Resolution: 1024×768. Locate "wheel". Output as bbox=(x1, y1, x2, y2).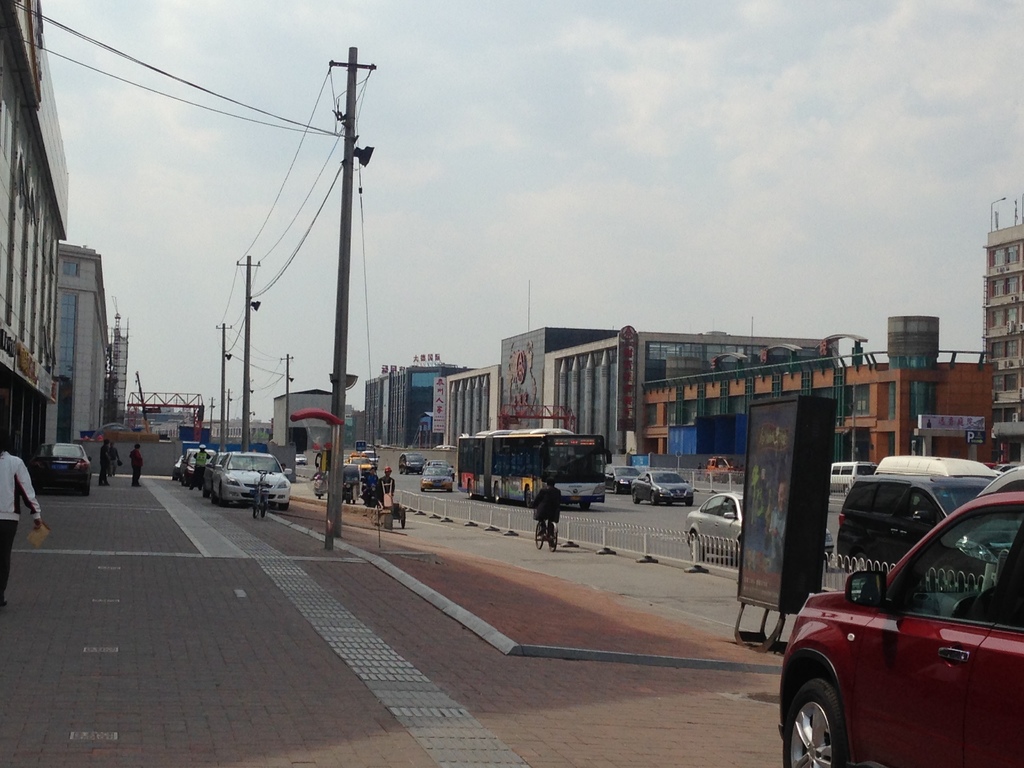
bbox=(491, 484, 500, 501).
